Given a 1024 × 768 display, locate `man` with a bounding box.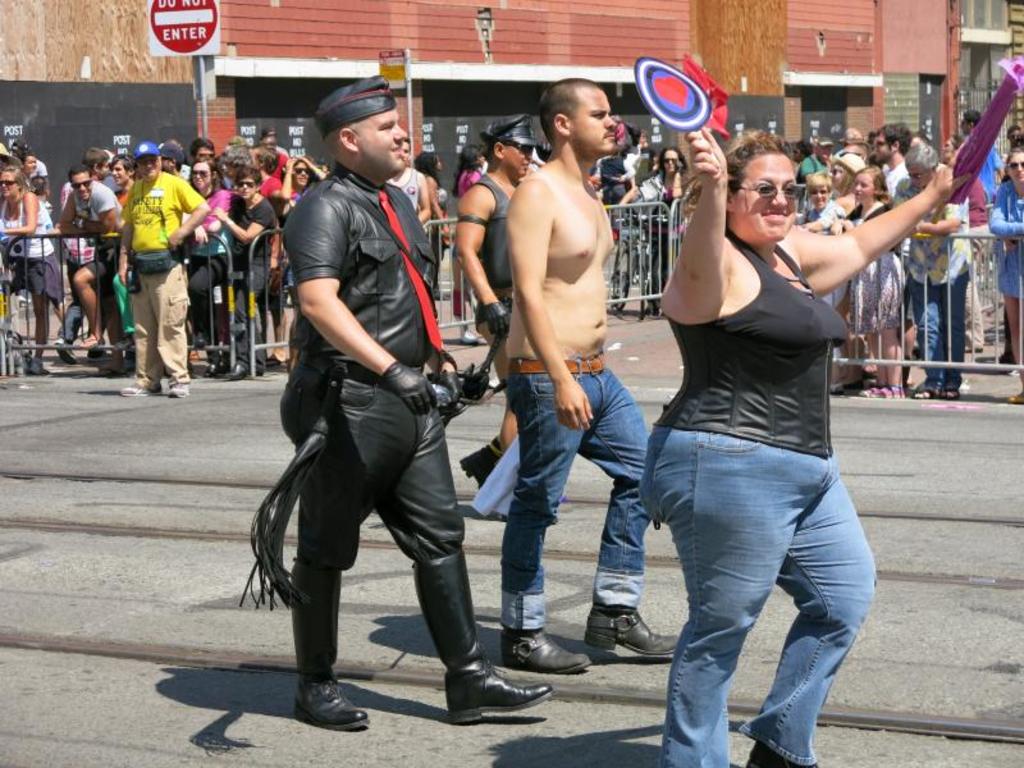
Located: bbox=(886, 142, 978, 398).
